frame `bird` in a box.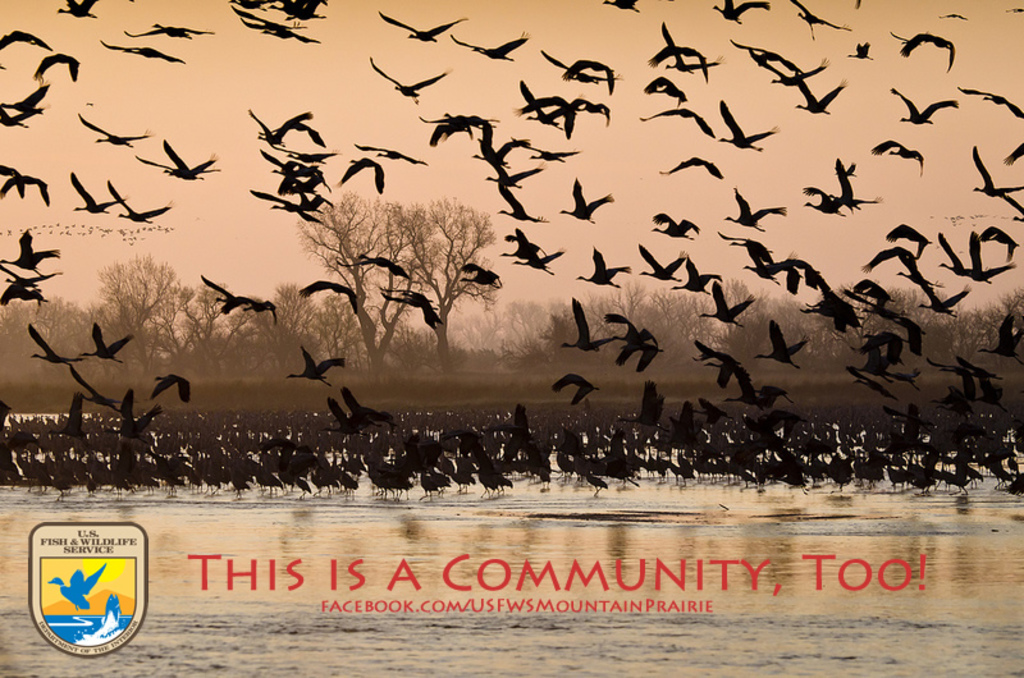
bbox=[283, 340, 347, 385].
